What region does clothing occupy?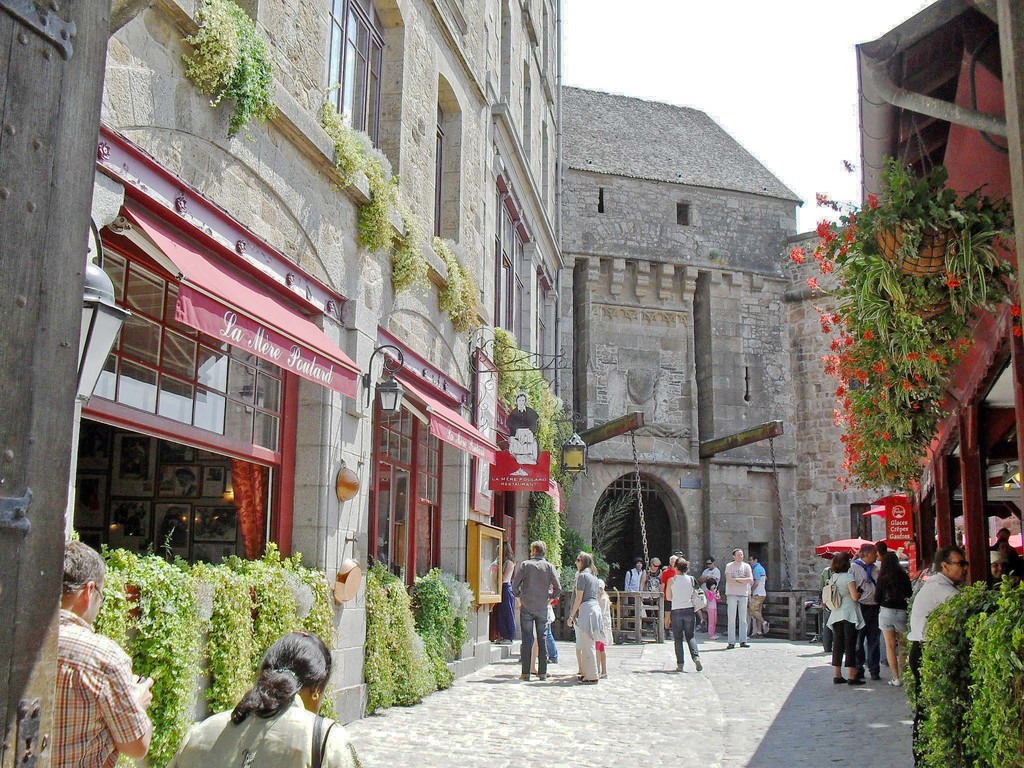
bbox=[870, 556, 911, 631].
